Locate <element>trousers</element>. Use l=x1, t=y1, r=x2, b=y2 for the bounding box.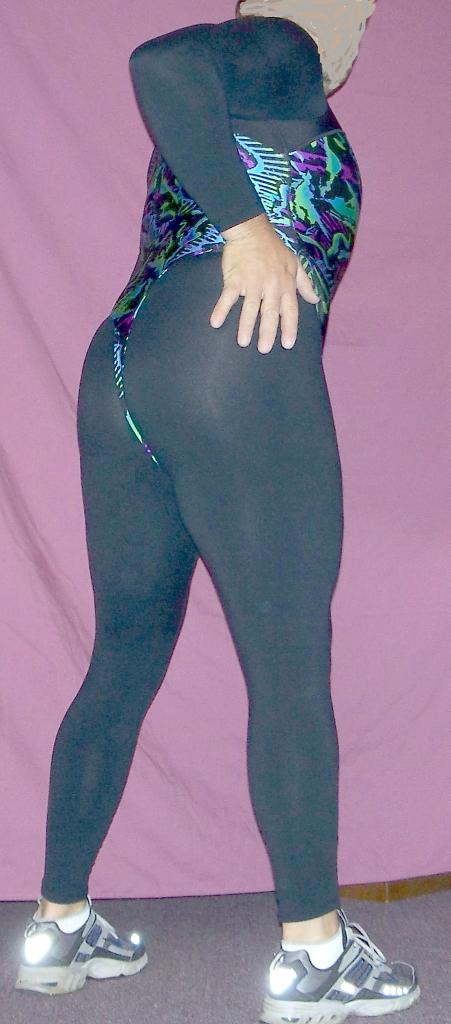
l=72, t=220, r=332, b=859.
